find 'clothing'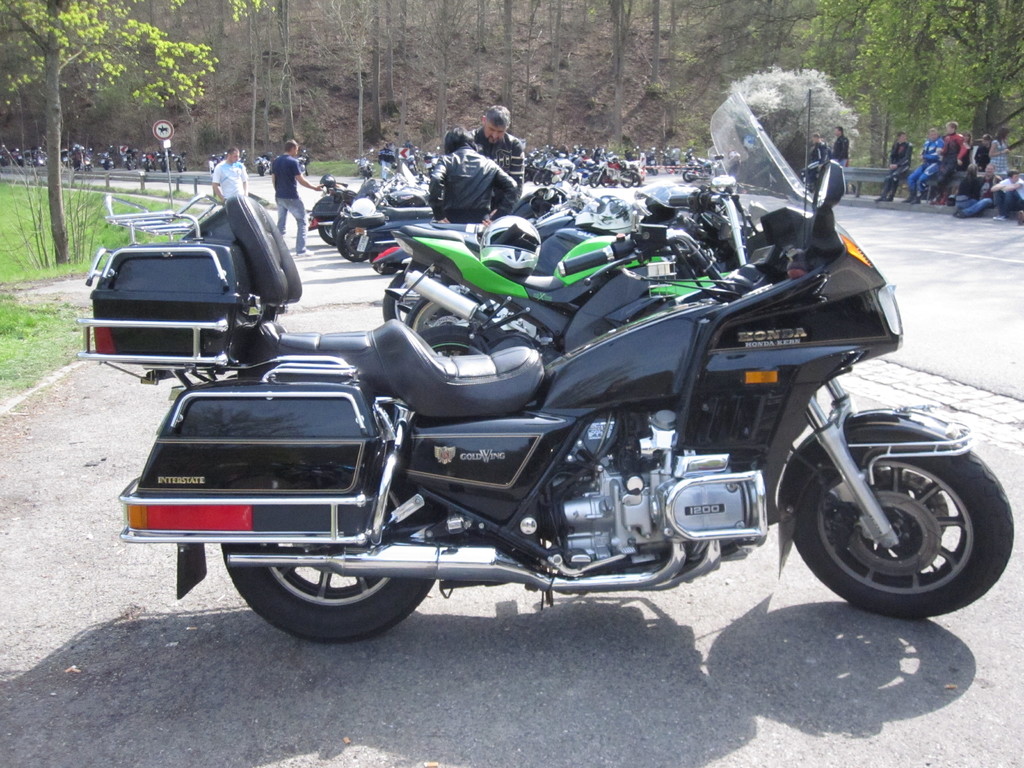
pyautogui.locateOnScreen(211, 157, 249, 201)
